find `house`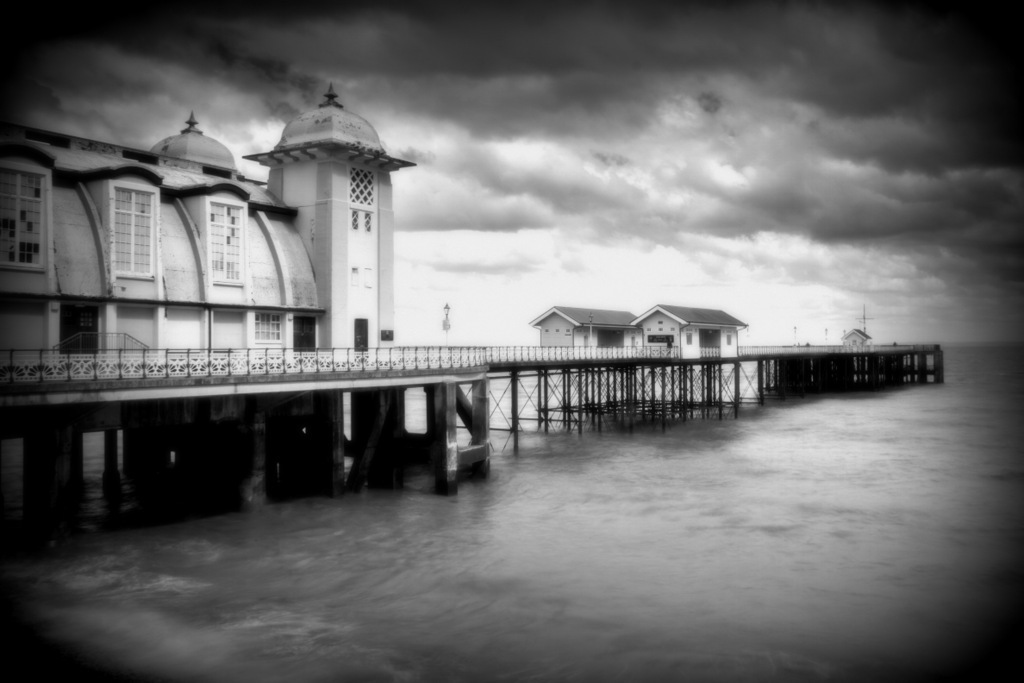
{"x1": 628, "y1": 304, "x2": 750, "y2": 359}
